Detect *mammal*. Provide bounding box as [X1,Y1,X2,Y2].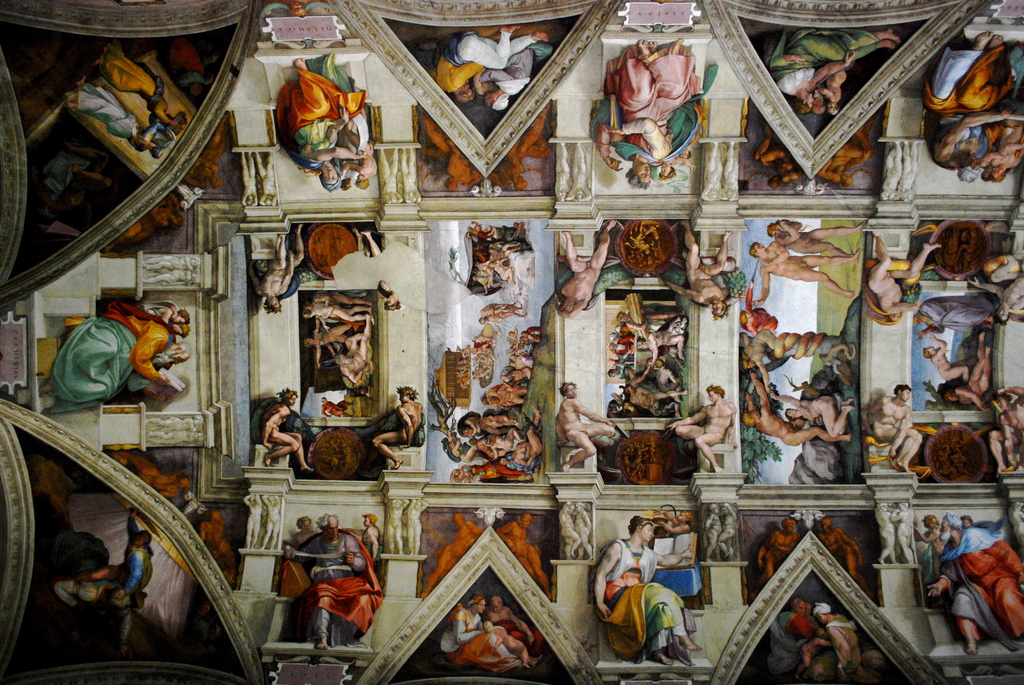
[547,222,617,320].
